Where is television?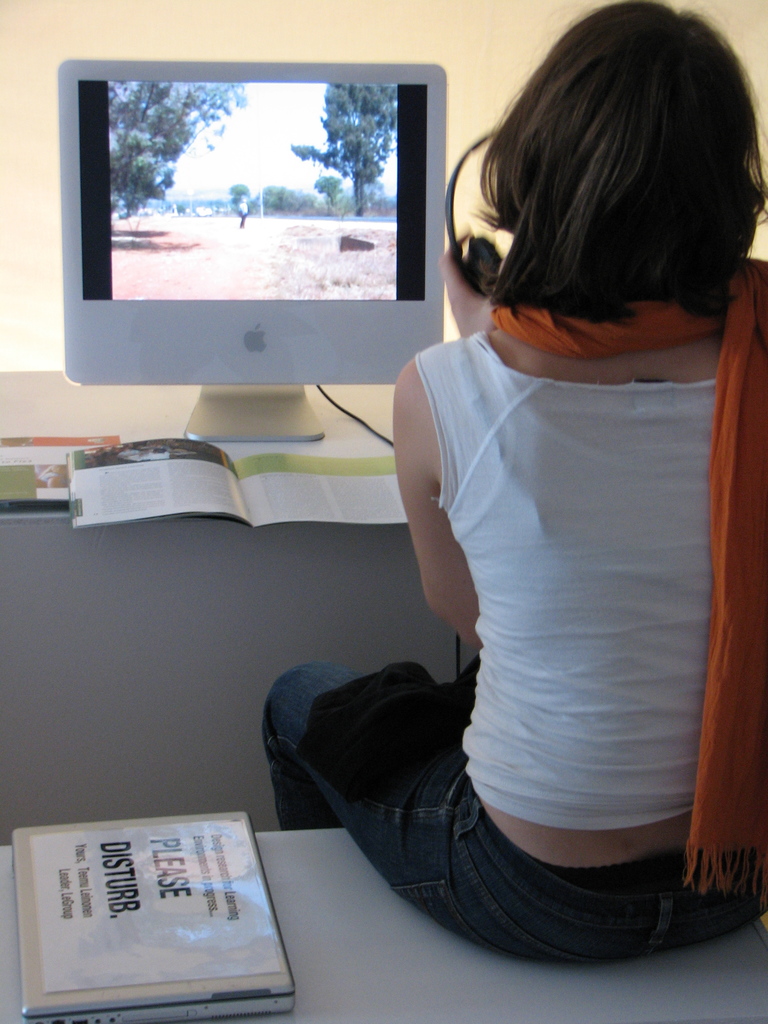
58/63/446/442.
